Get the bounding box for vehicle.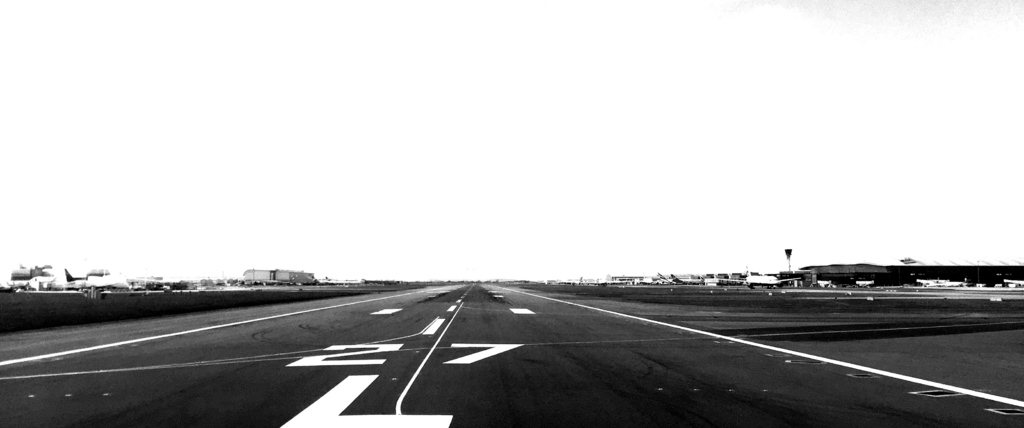
bbox=(65, 262, 132, 289).
